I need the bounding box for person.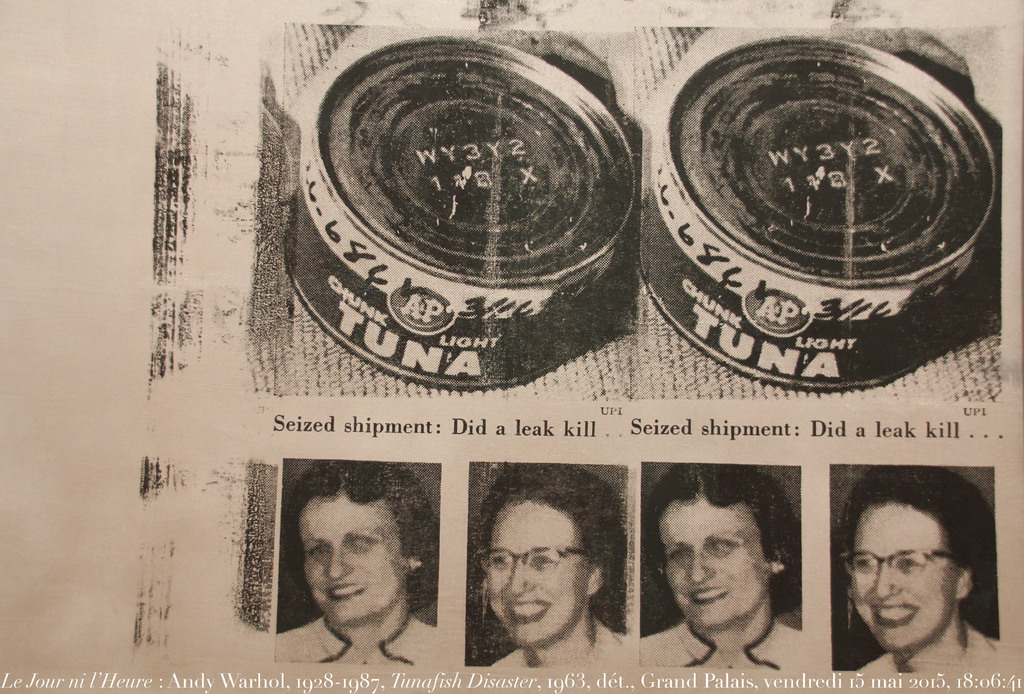
Here it is: bbox(838, 465, 1005, 677).
